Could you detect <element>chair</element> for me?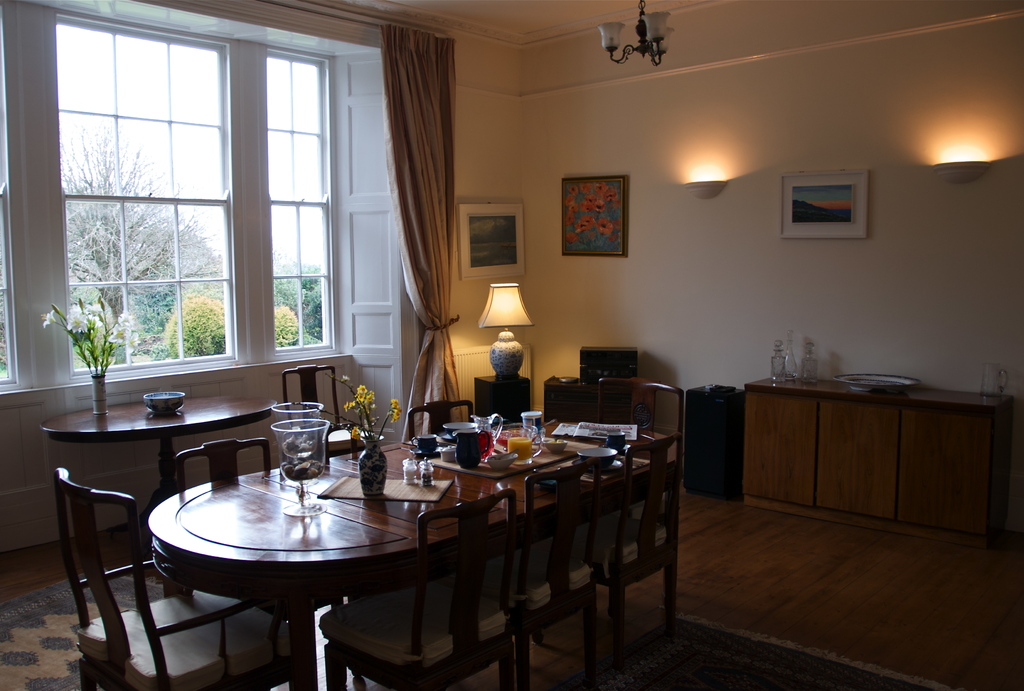
Detection result: <box>405,392,472,438</box>.
